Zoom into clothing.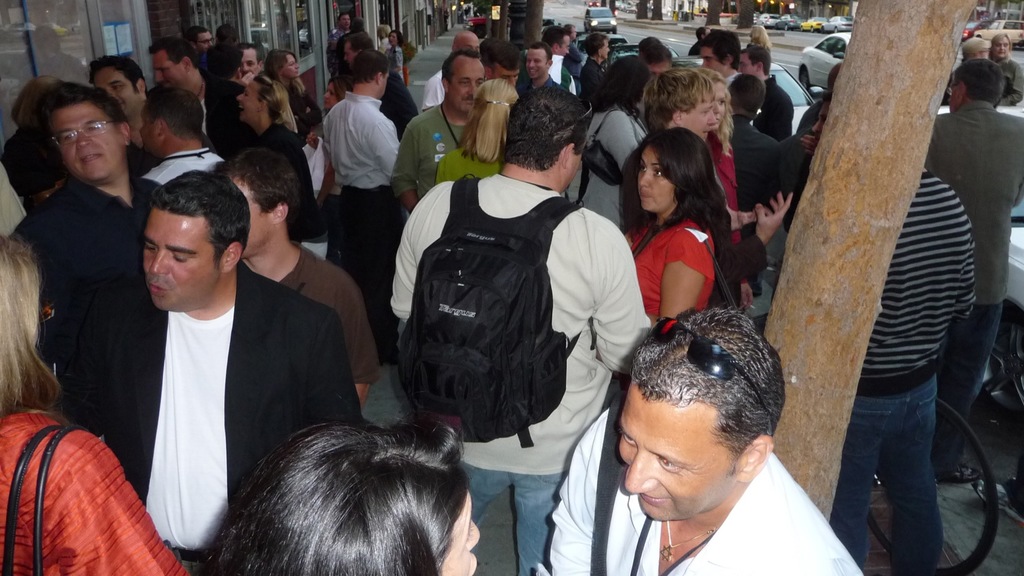
Zoom target: l=378, t=35, r=399, b=57.
